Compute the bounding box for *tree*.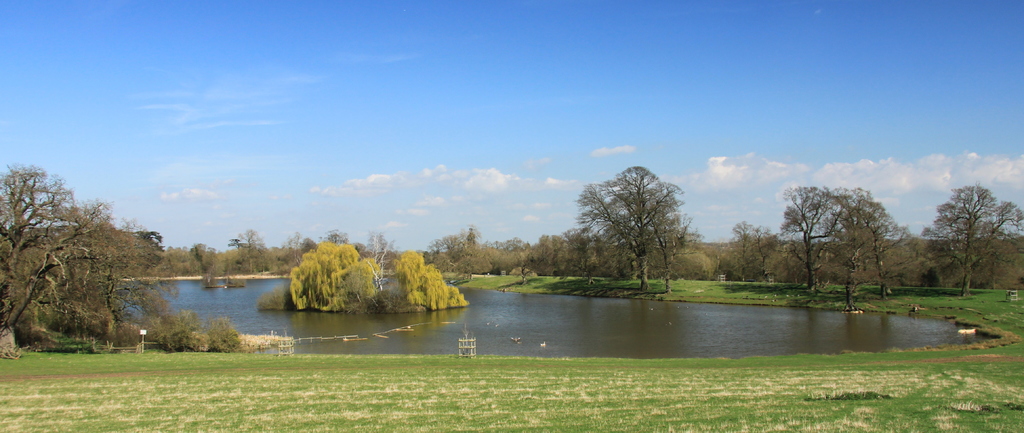
(733, 221, 772, 282).
